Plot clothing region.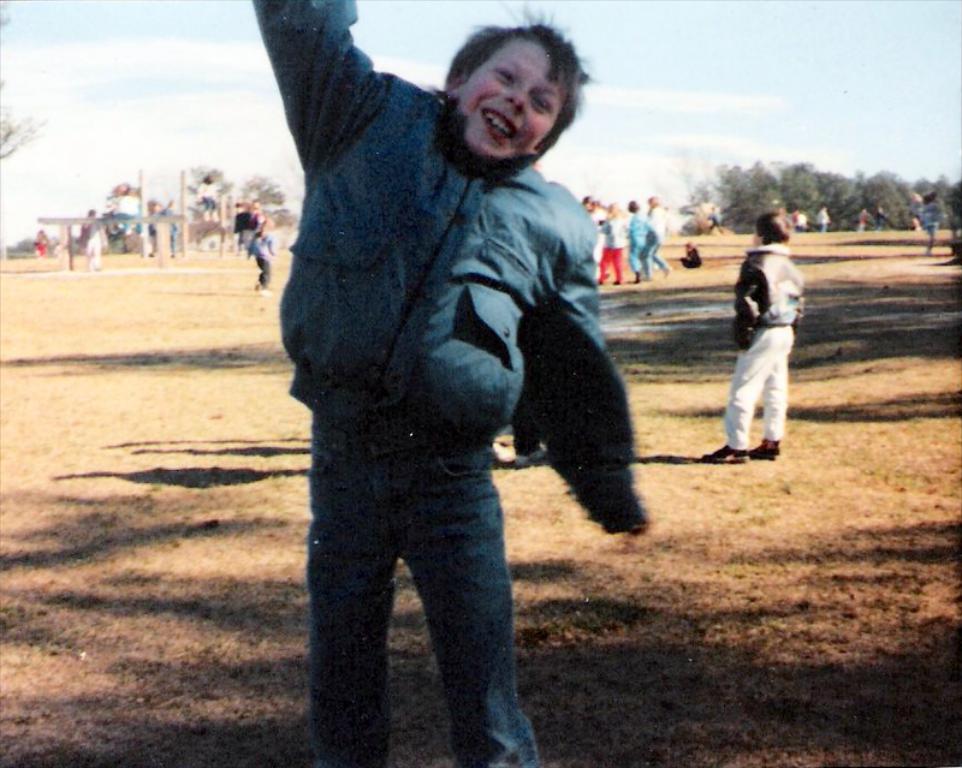
Plotted at (35, 228, 55, 257).
